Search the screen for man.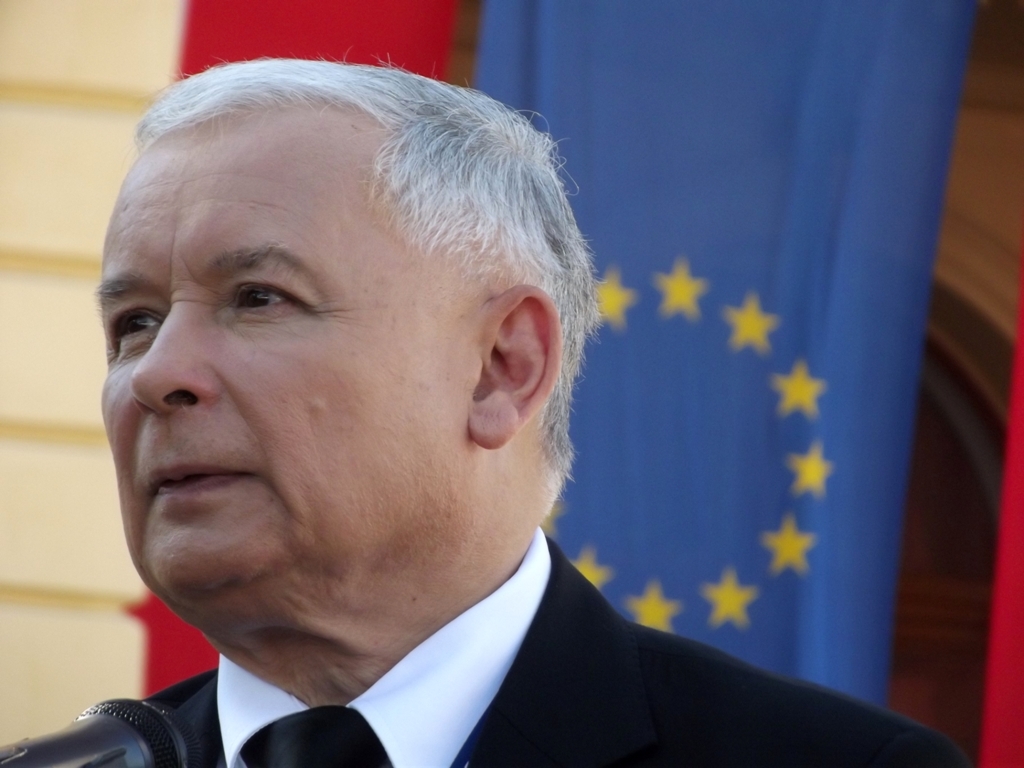
Found at <bbox>90, 50, 968, 767</bbox>.
